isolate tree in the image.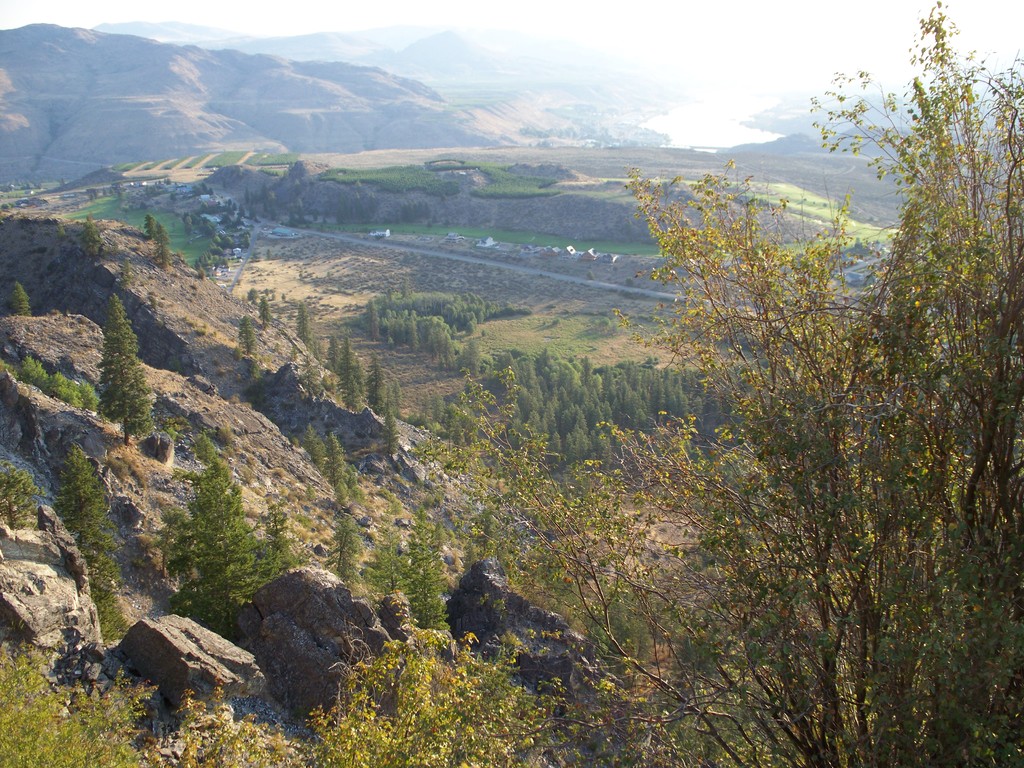
Isolated region: [x1=363, y1=294, x2=474, y2=359].
